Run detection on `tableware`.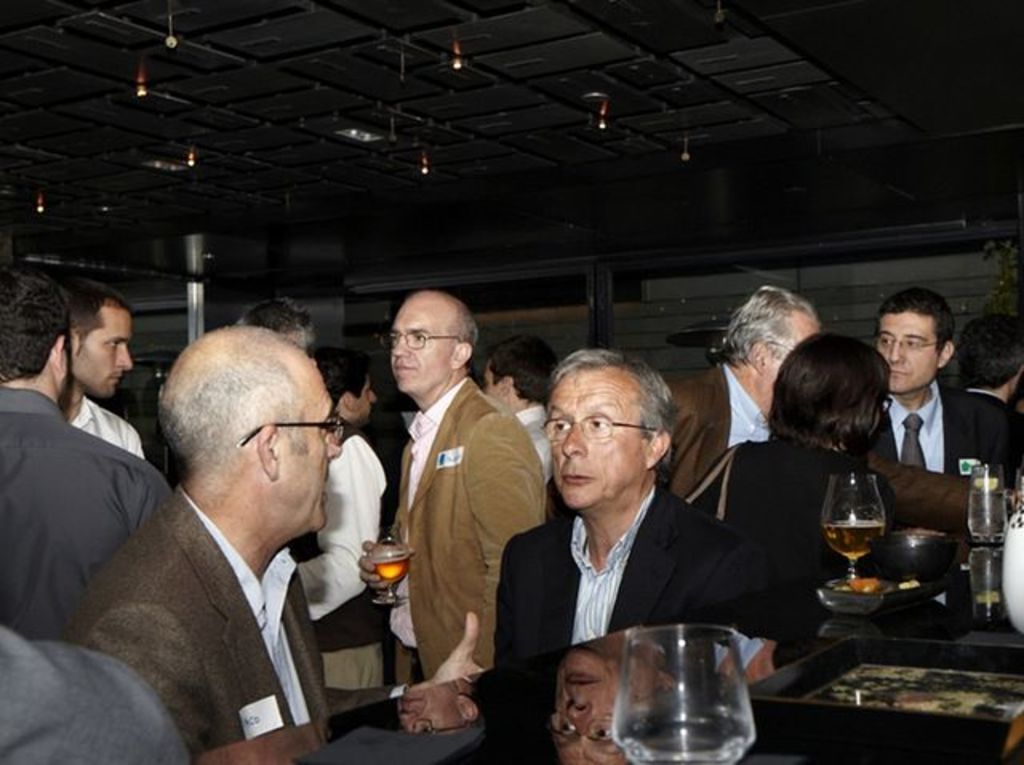
Result: {"left": 811, "top": 475, "right": 904, "bottom": 616}.
